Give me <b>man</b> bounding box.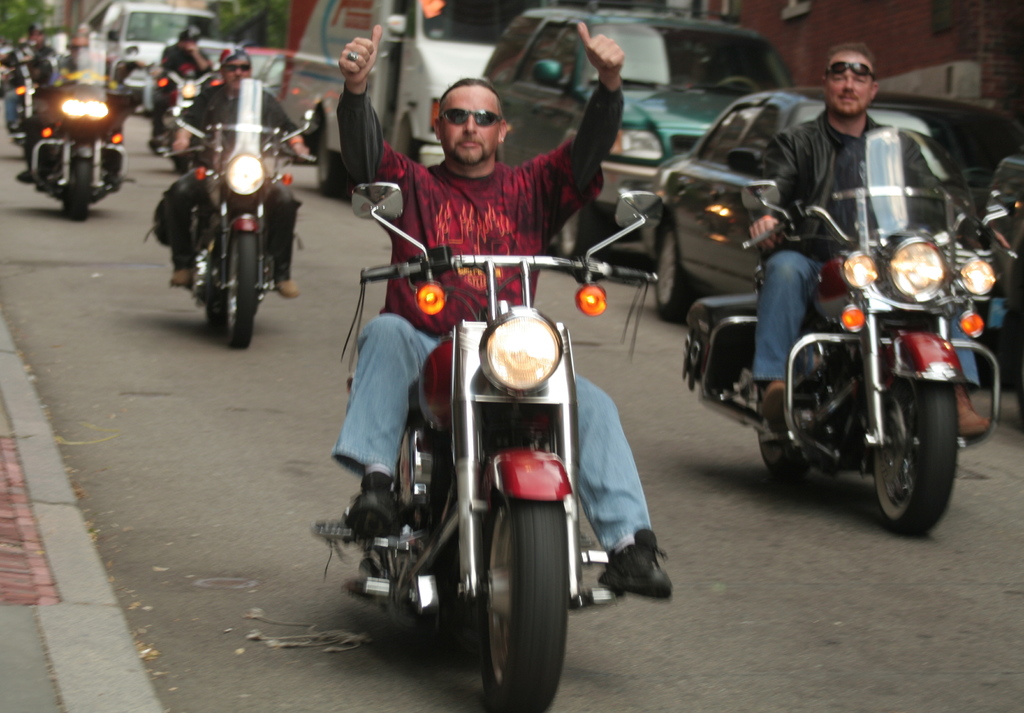
bbox(751, 41, 989, 445).
